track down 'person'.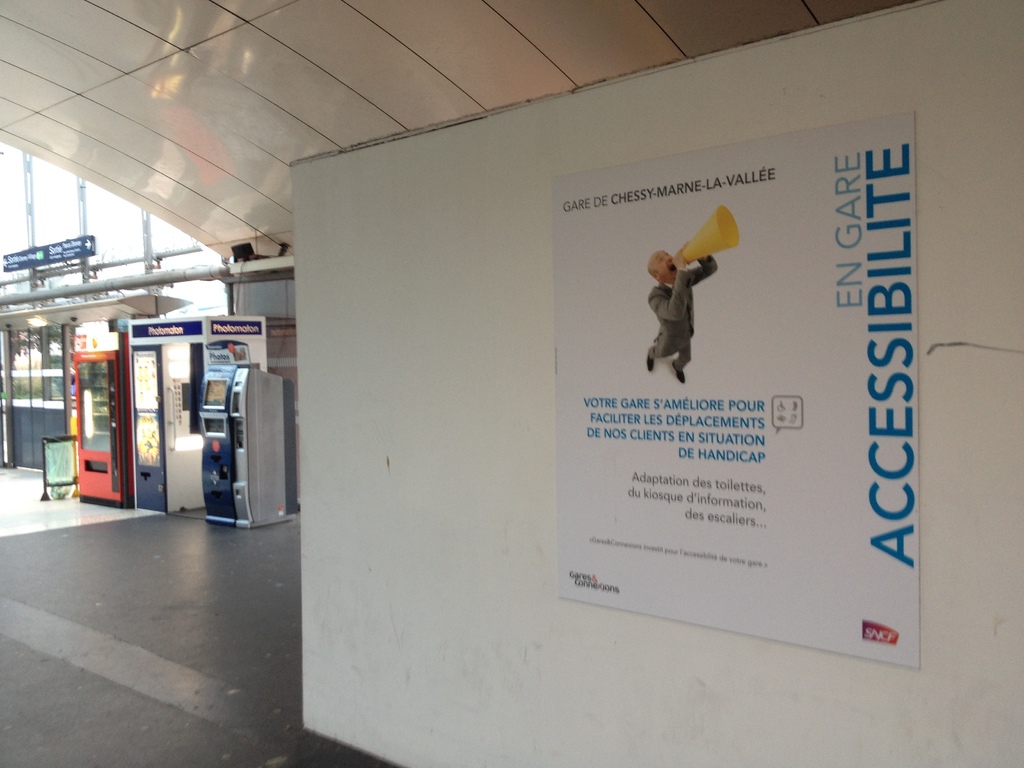
Tracked to detection(639, 246, 716, 383).
